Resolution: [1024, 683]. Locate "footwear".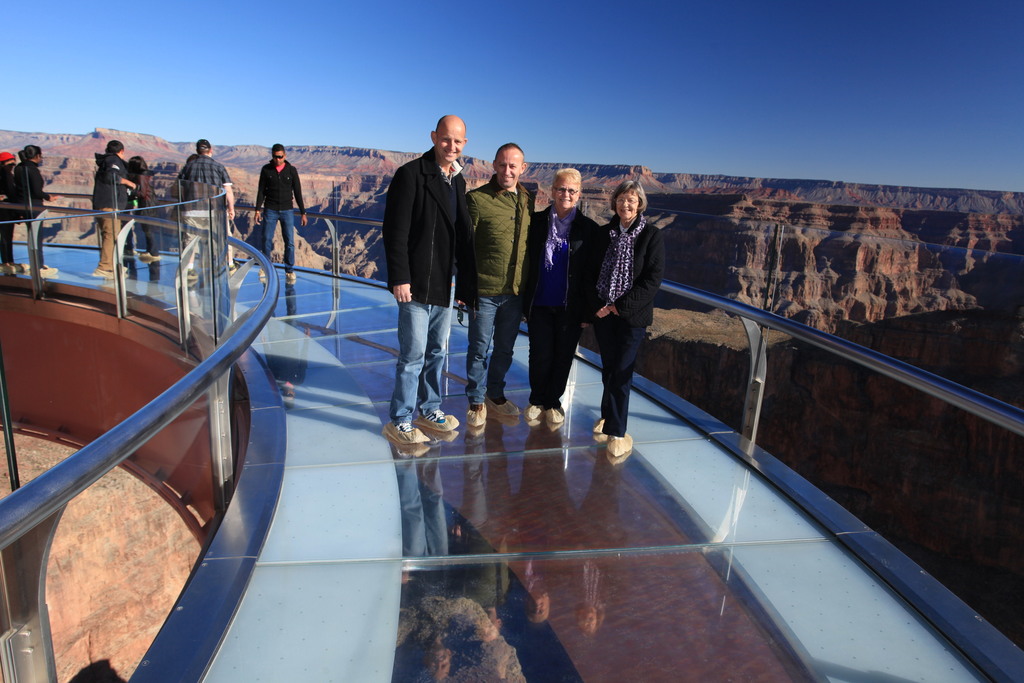
box=[259, 267, 265, 278].
